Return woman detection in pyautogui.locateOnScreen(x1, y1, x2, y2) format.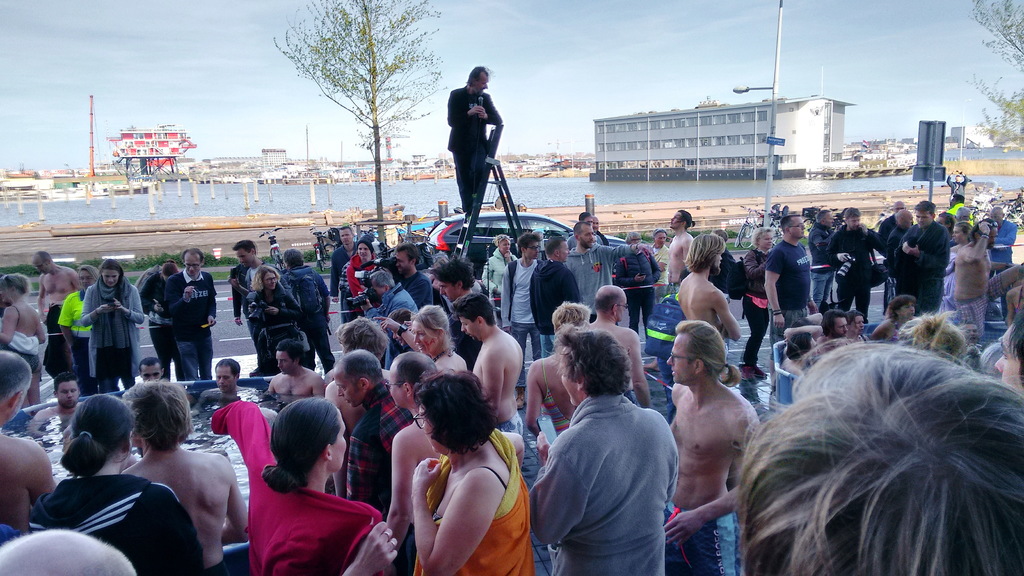
pyautogui.locateOnScreen(936, 205, 959, 234).
